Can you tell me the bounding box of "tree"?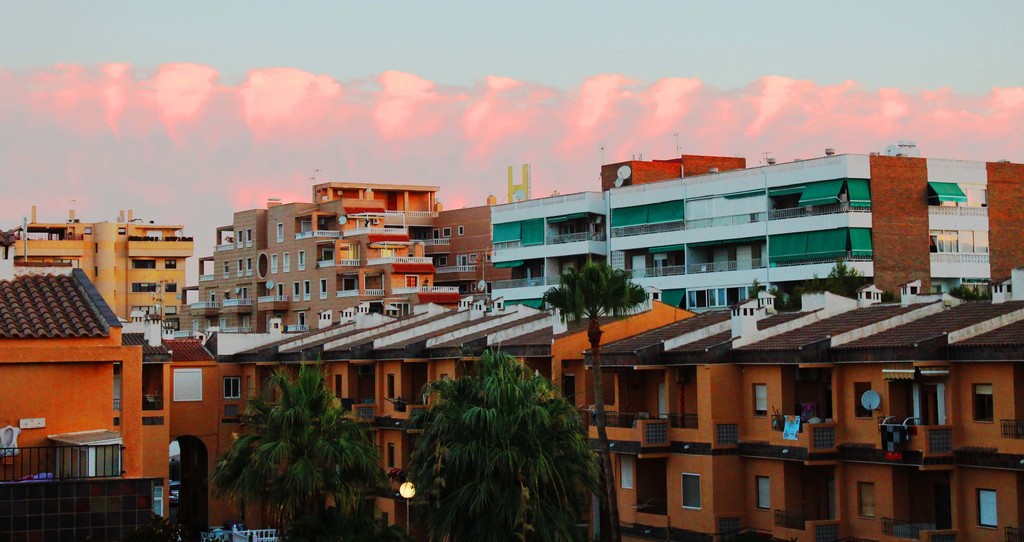
802:252:867:299.
